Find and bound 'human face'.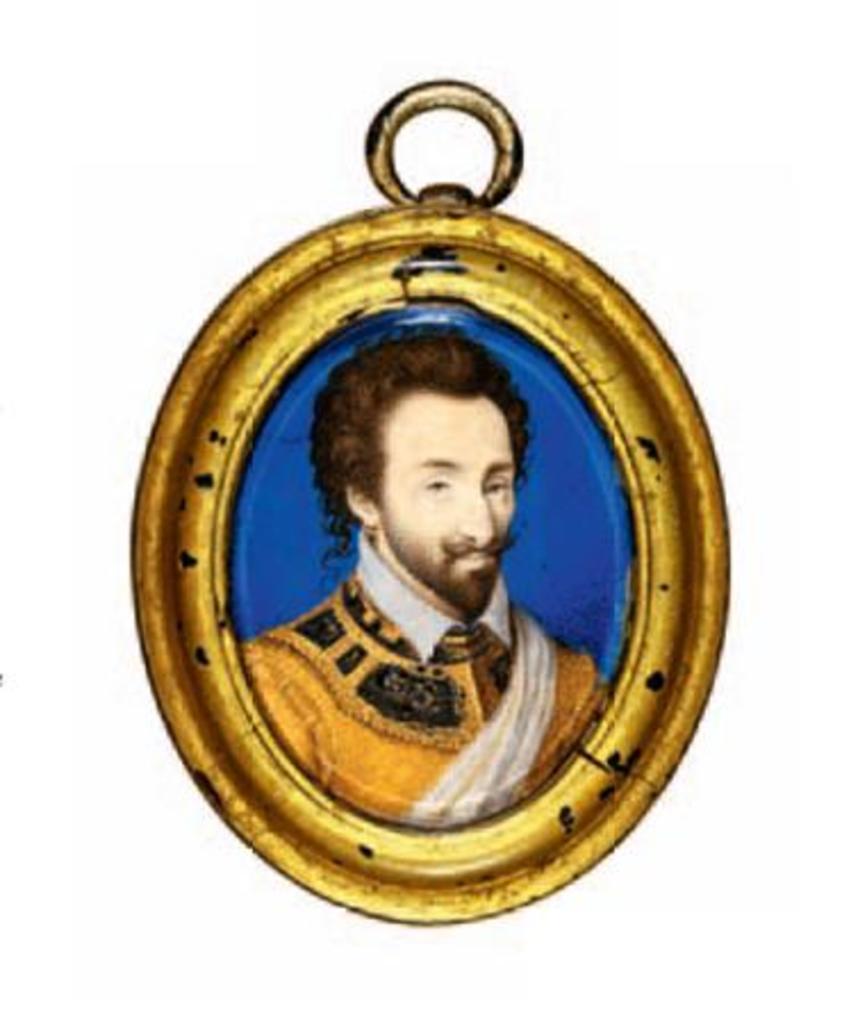
Bound: rect(382, 387, 514, 583).
